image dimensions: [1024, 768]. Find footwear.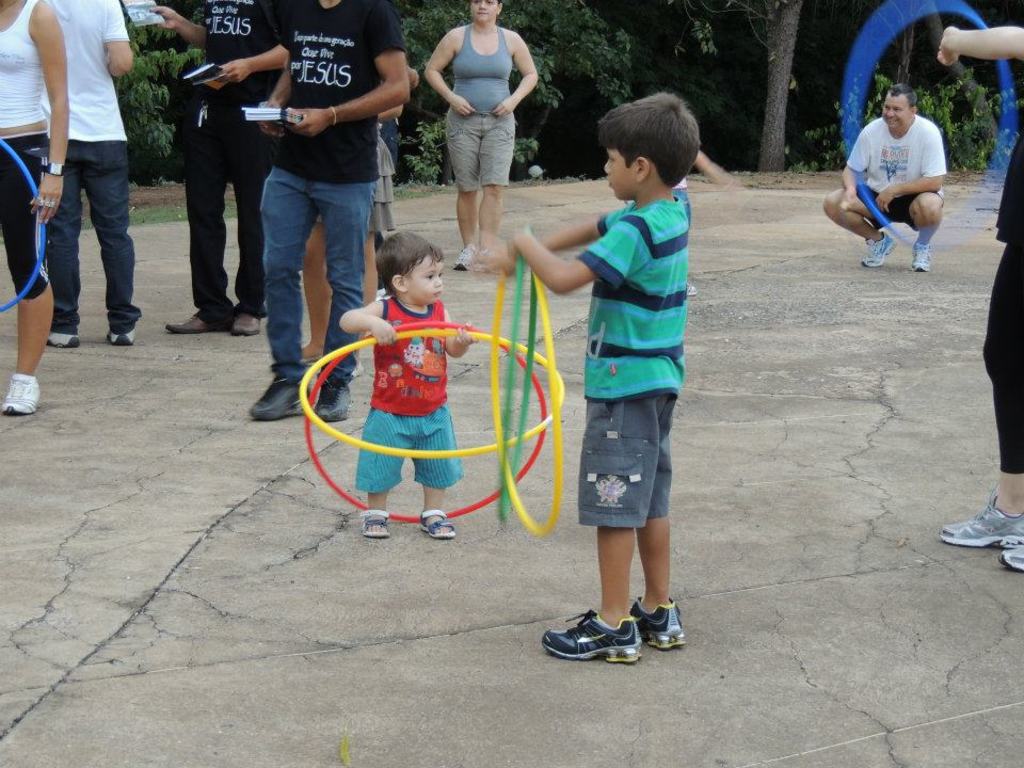
x1=422, y1=505, x2=459, y2=541.
